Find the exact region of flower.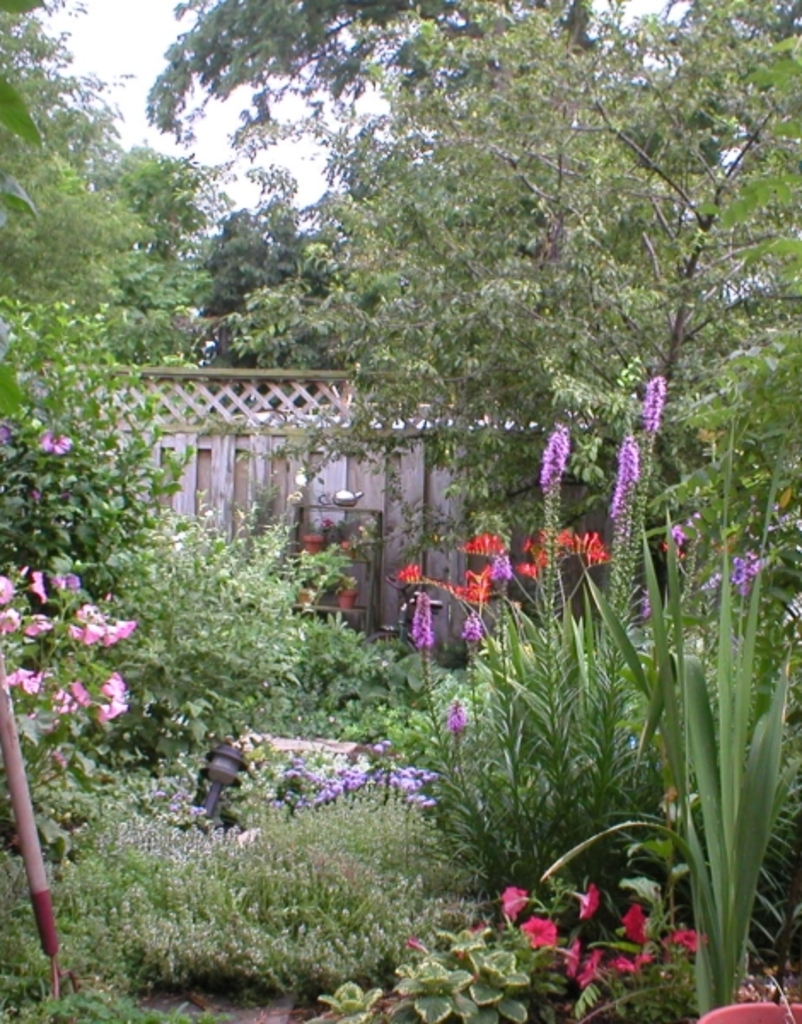
Exact region: x1=490, y1=546, x2=510, y2=585.
